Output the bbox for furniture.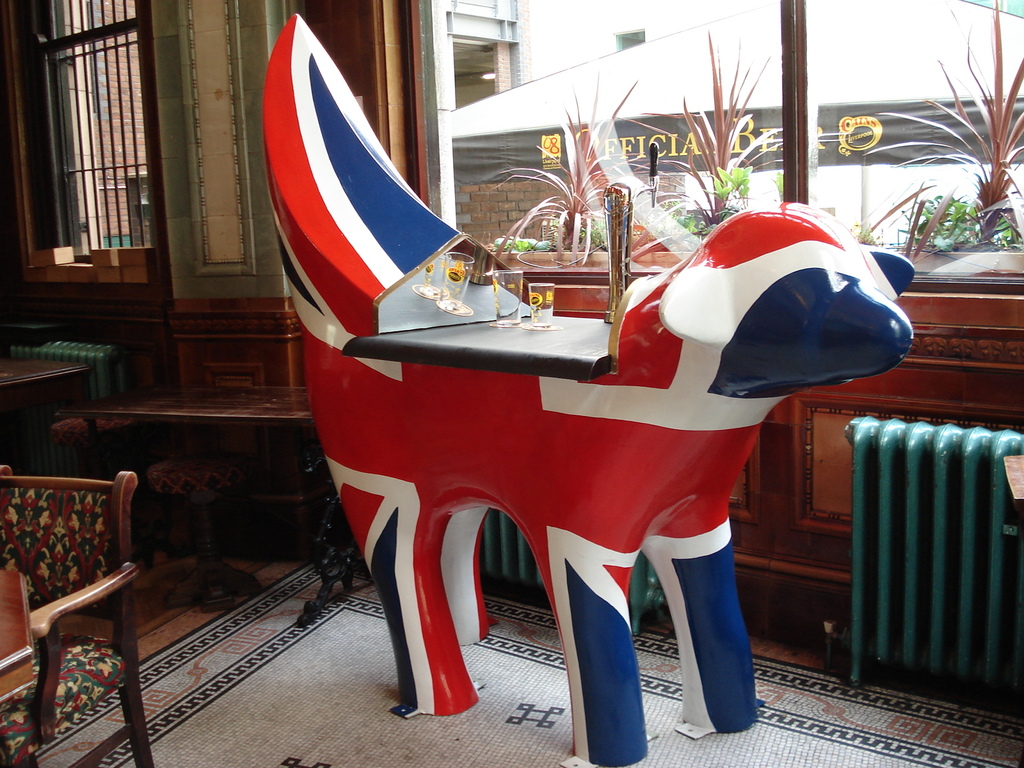
0:468:156:767.
